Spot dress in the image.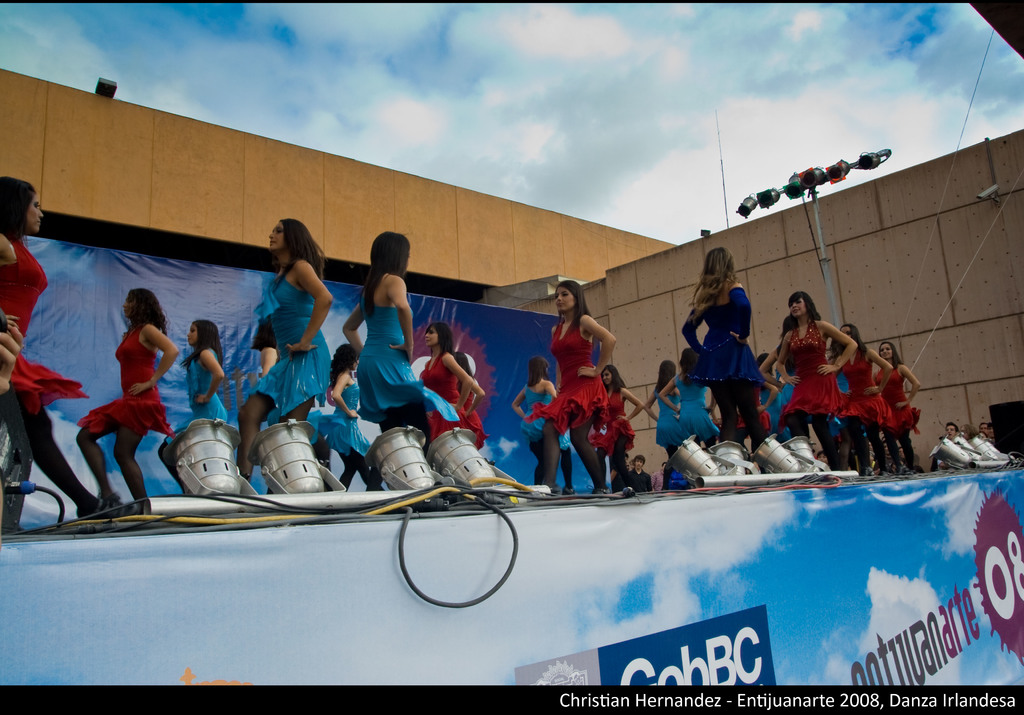
dress found at crop(236, 257, 336, 414).
